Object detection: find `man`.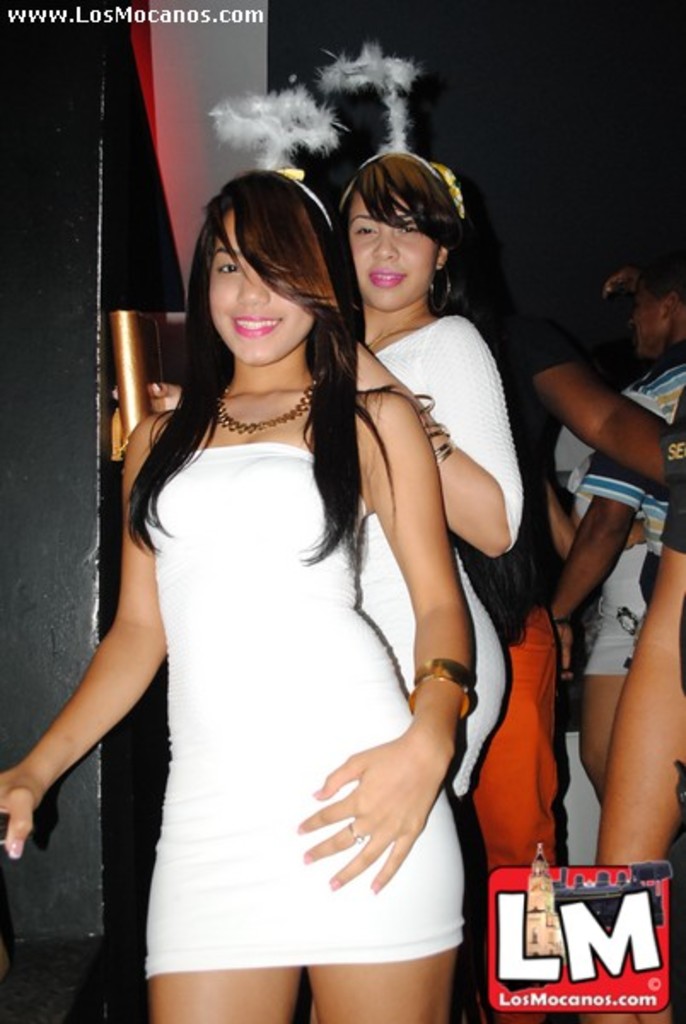
(602, 393, 684, 896).
